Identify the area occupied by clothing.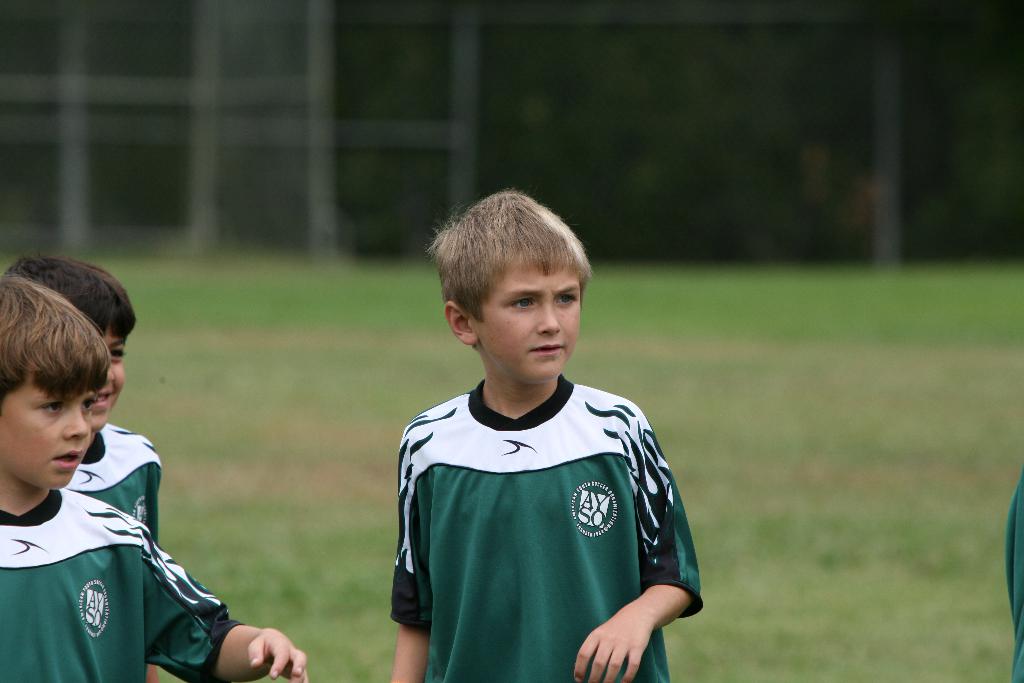
Area: <region>0, 486, 247, 682</region>.
